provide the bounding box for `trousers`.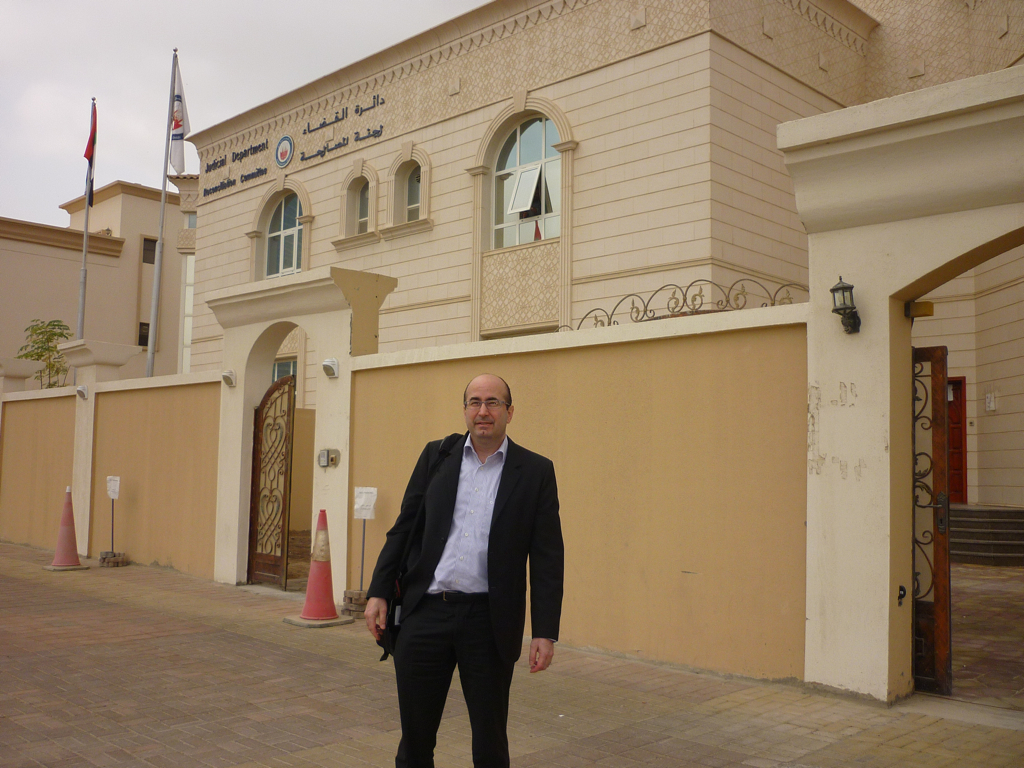
(x1=381, y1=589, x2=527, y2=747).
